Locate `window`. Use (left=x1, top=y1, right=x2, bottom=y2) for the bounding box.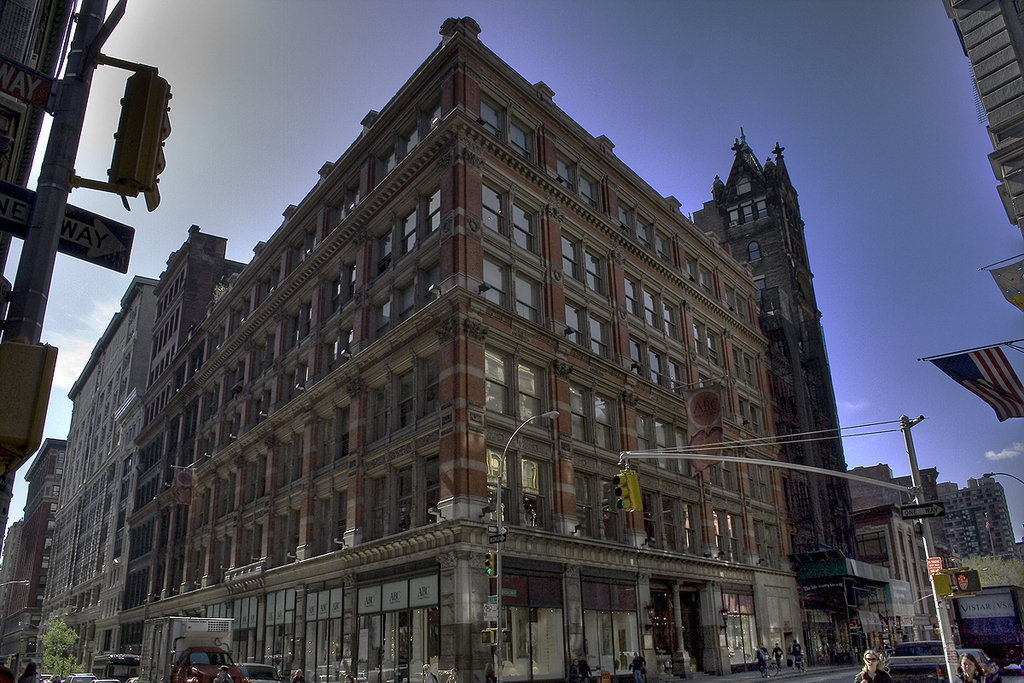
(left=486, top=346, right=544, bottom=429).
